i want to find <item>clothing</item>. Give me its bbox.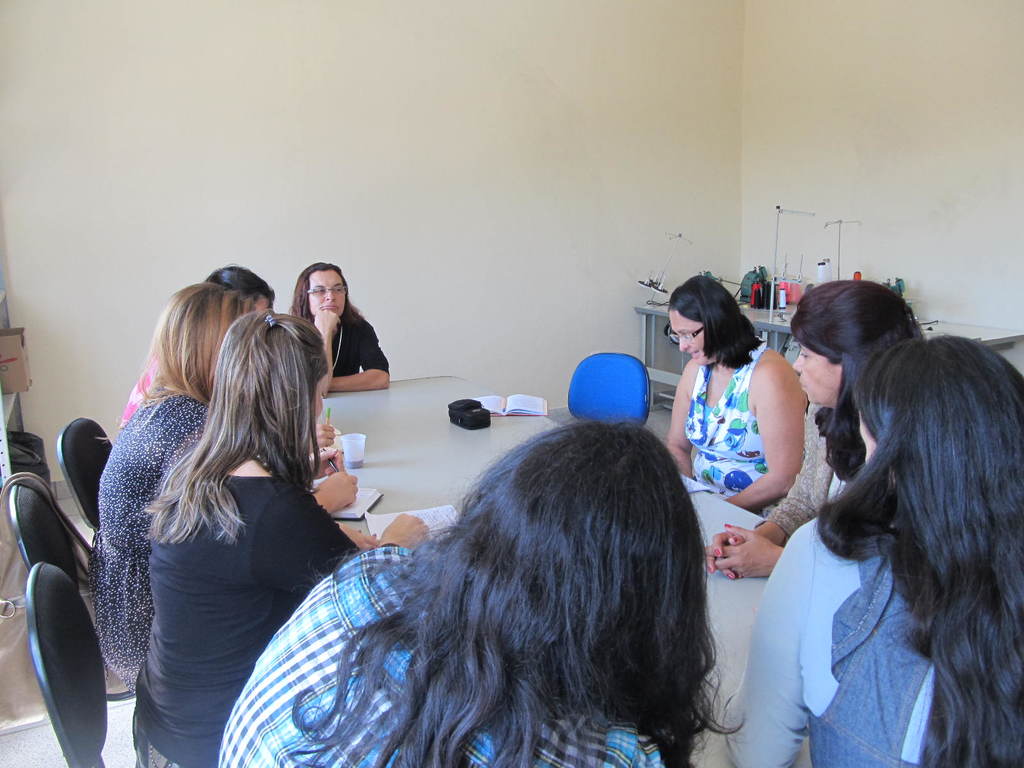
box(212, 545, 665, 767).
